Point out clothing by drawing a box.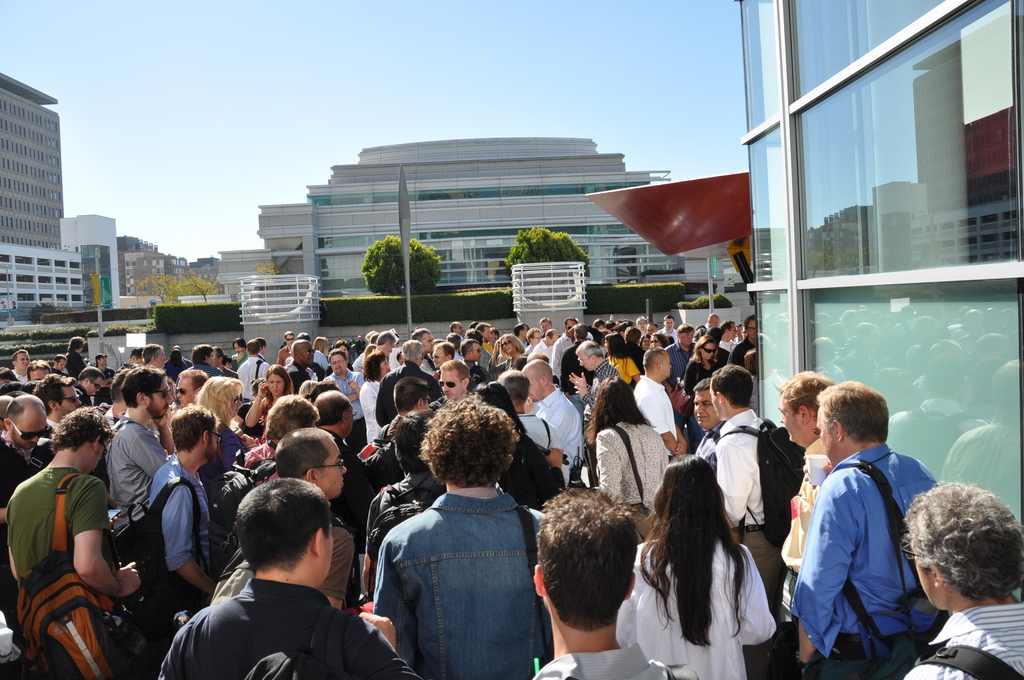
550 336 573 381.
